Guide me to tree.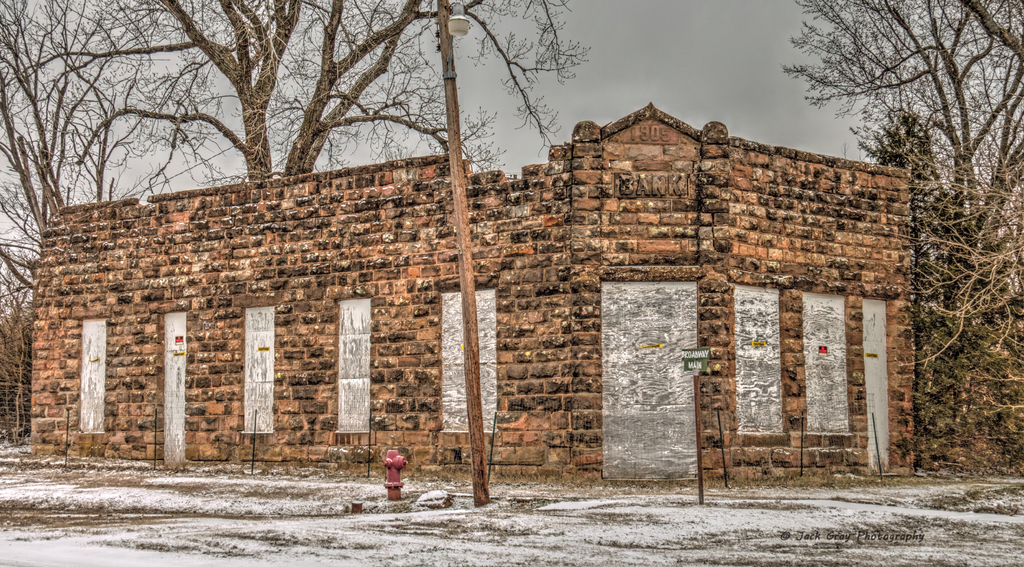
Guidance: bbox=(0, 0, 186, 325).
